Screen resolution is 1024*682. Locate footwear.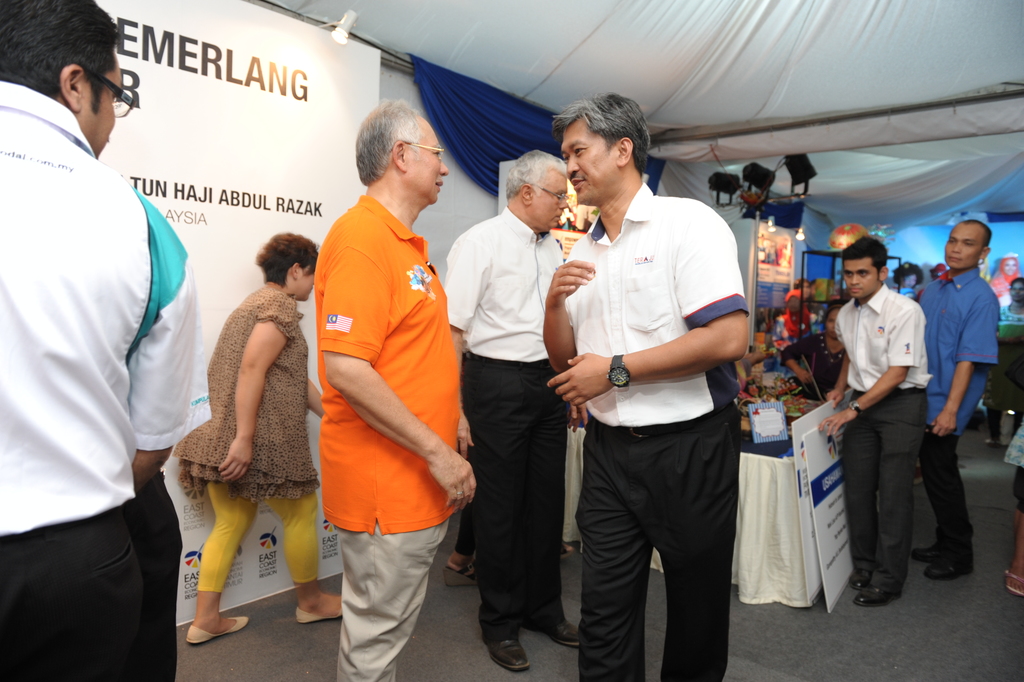
482, 631, 530, 674.
